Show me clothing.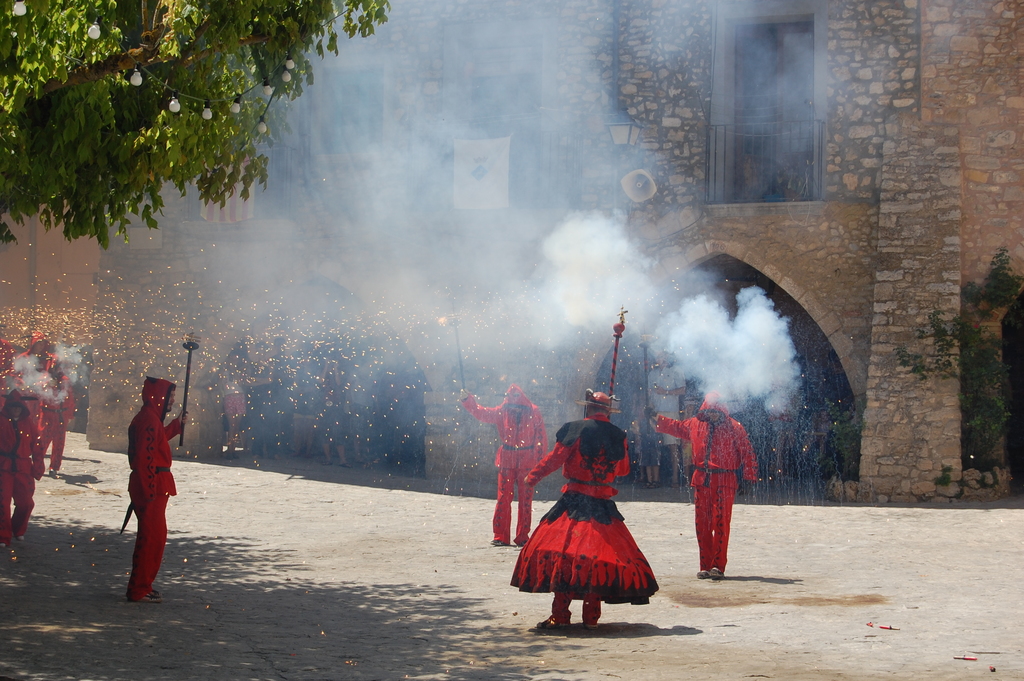
clothing is here: [left=473, top=401, right=568, bottom=552].
